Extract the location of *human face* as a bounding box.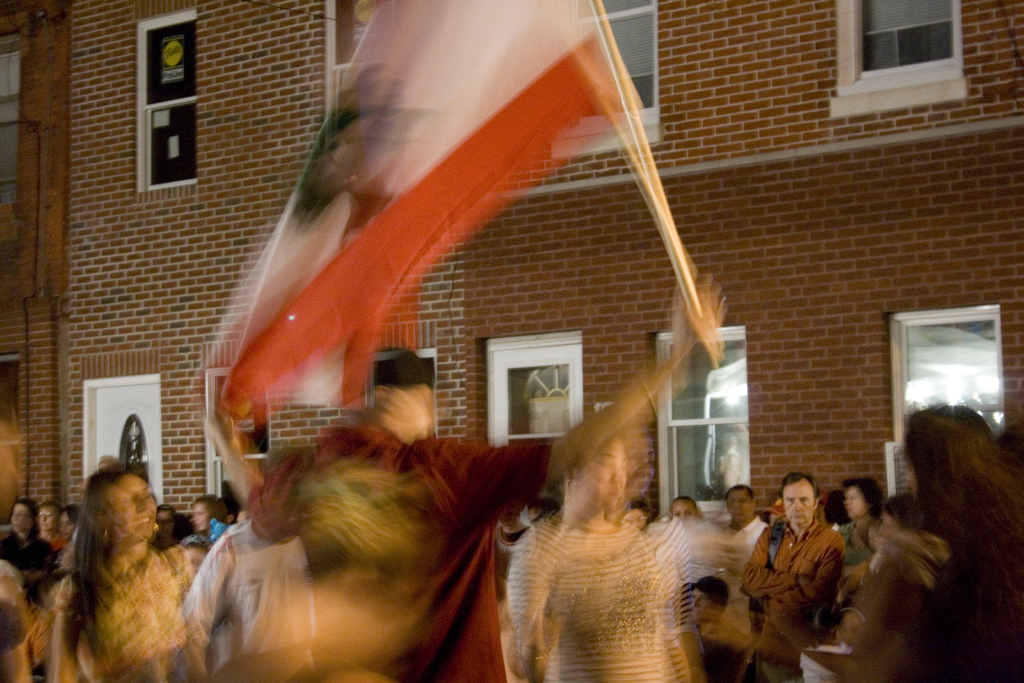
region(528, 506, 542, 521).
